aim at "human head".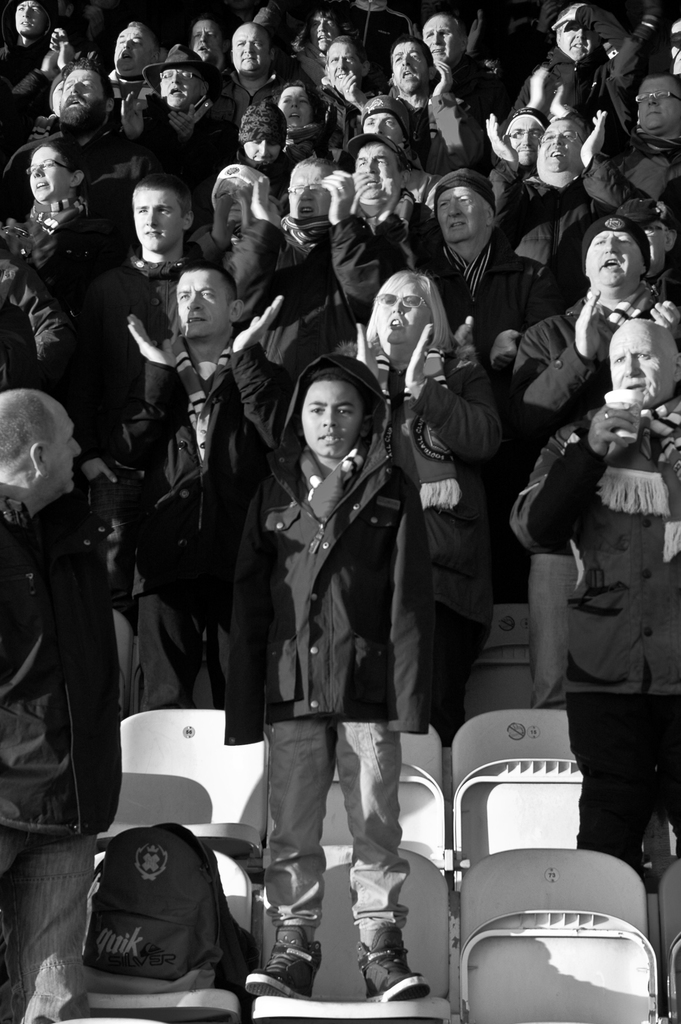
Aimed at [left=49, top=73, right=67, bottom=115].
